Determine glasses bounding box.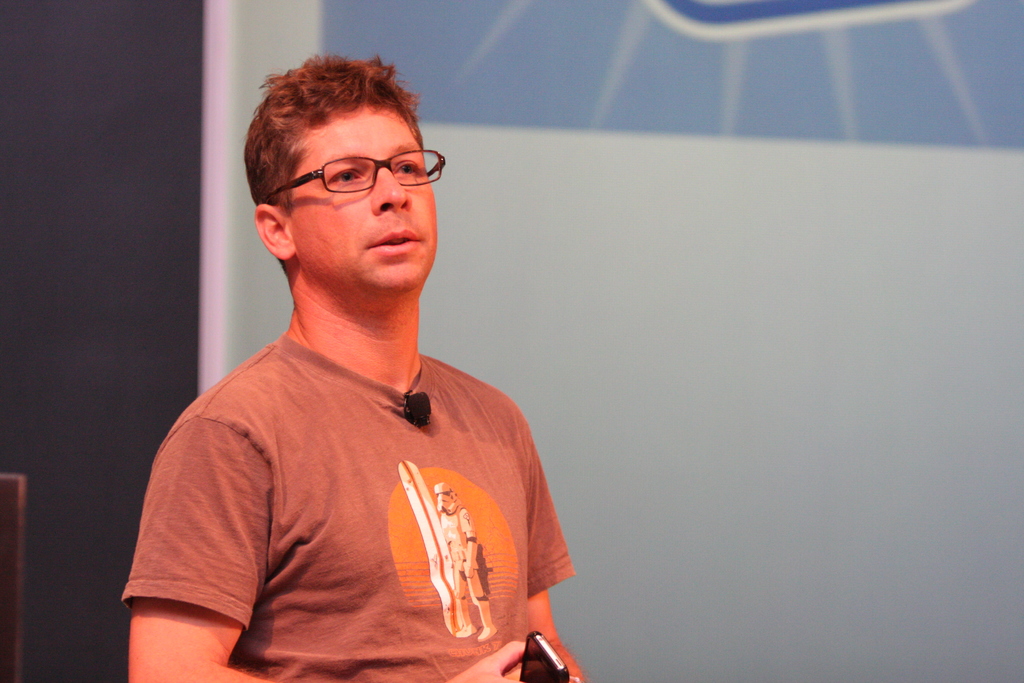
Determined: locate(262, 140, 448, 199).
